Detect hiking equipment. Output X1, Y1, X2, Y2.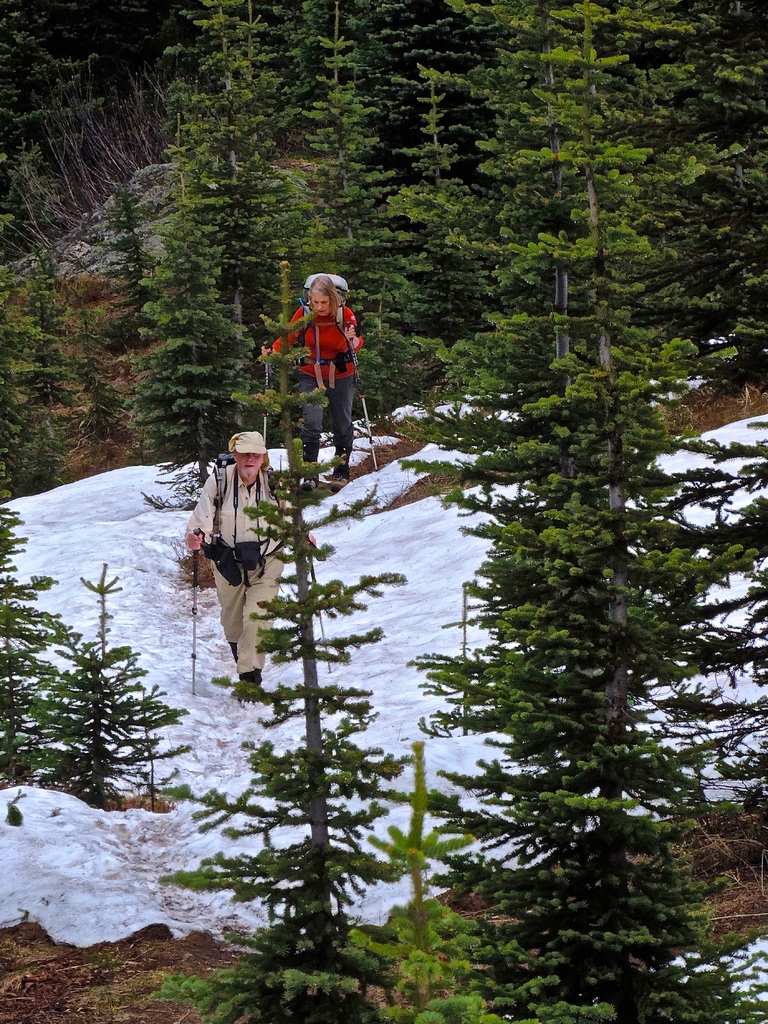
307, 271, 350, 350.
